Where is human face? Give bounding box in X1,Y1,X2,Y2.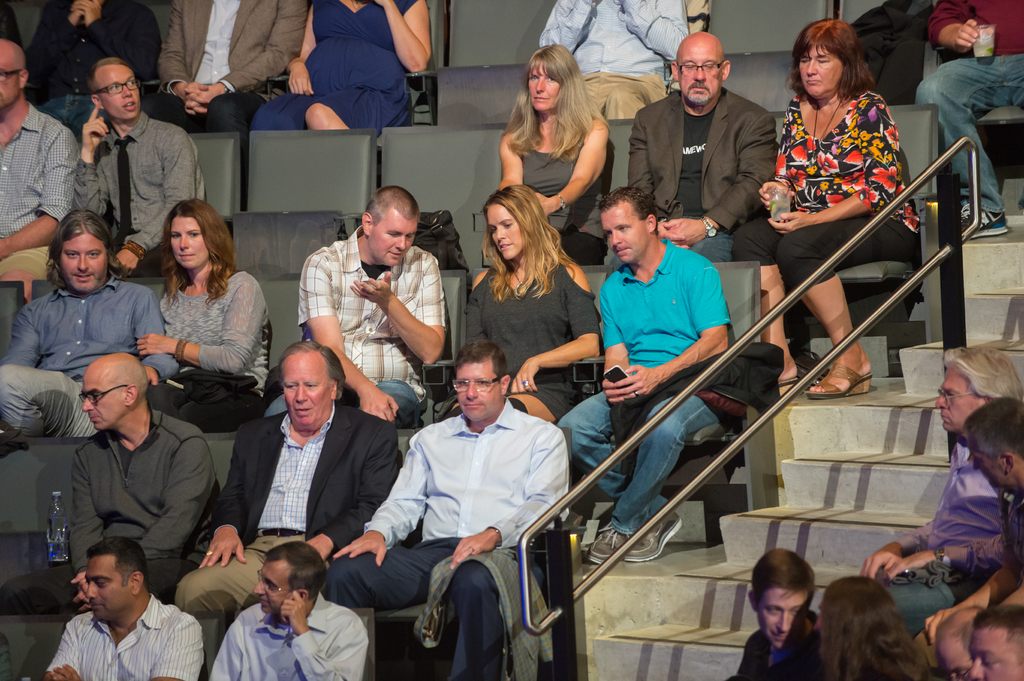
602,200,651,264.
